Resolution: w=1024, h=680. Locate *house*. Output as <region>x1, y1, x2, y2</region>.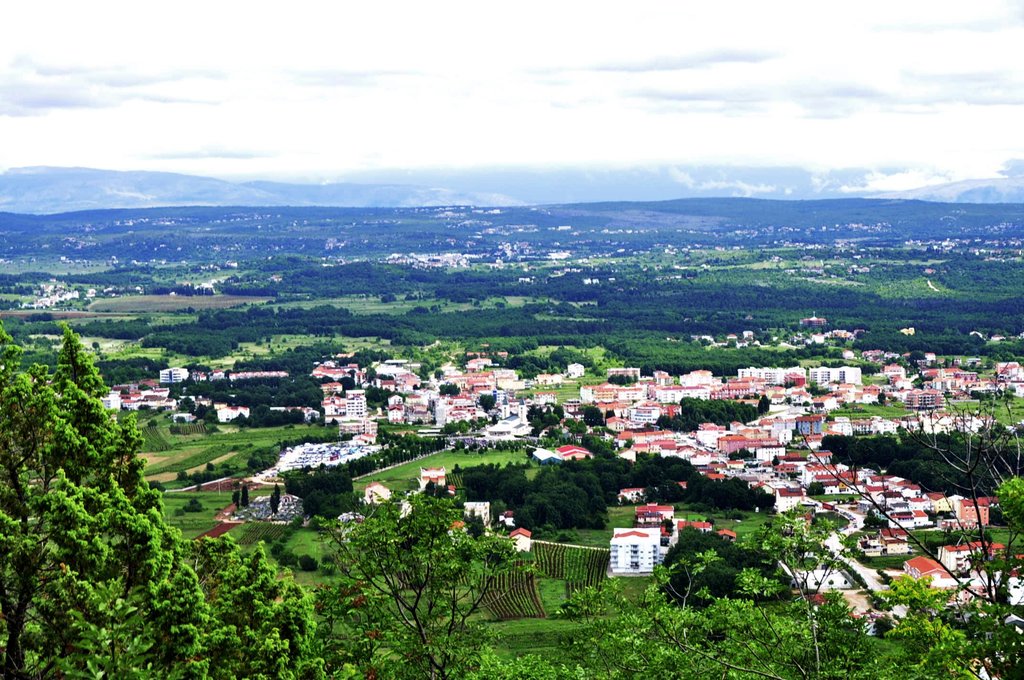
<region>338, 415, 378, 437</region>.
